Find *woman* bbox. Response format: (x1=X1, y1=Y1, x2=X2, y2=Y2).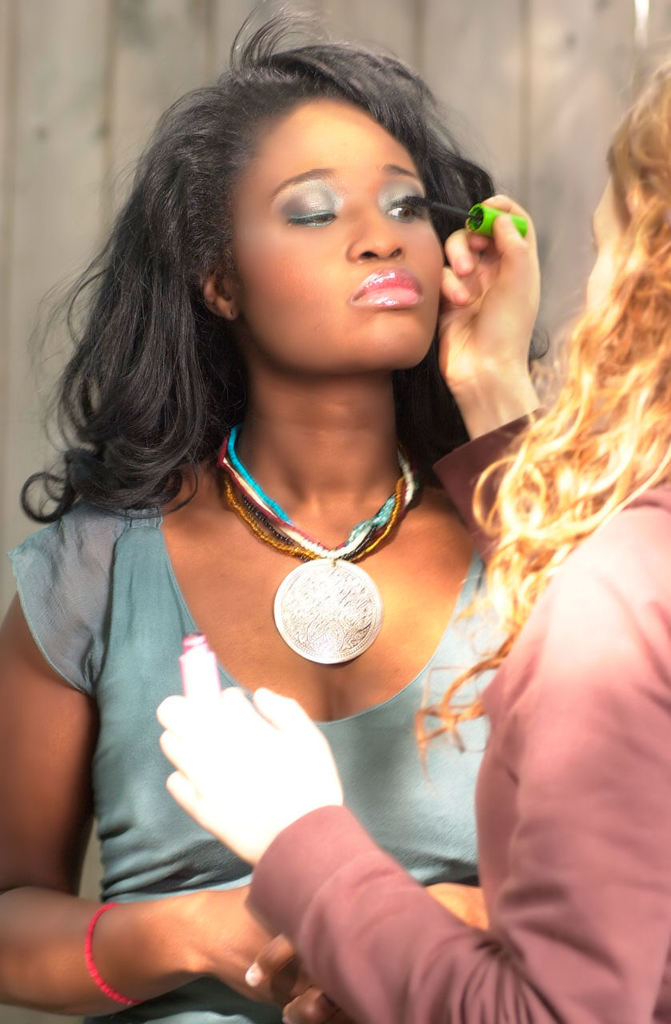
(x1=158, y1=49, x2=670, y2=1023).
